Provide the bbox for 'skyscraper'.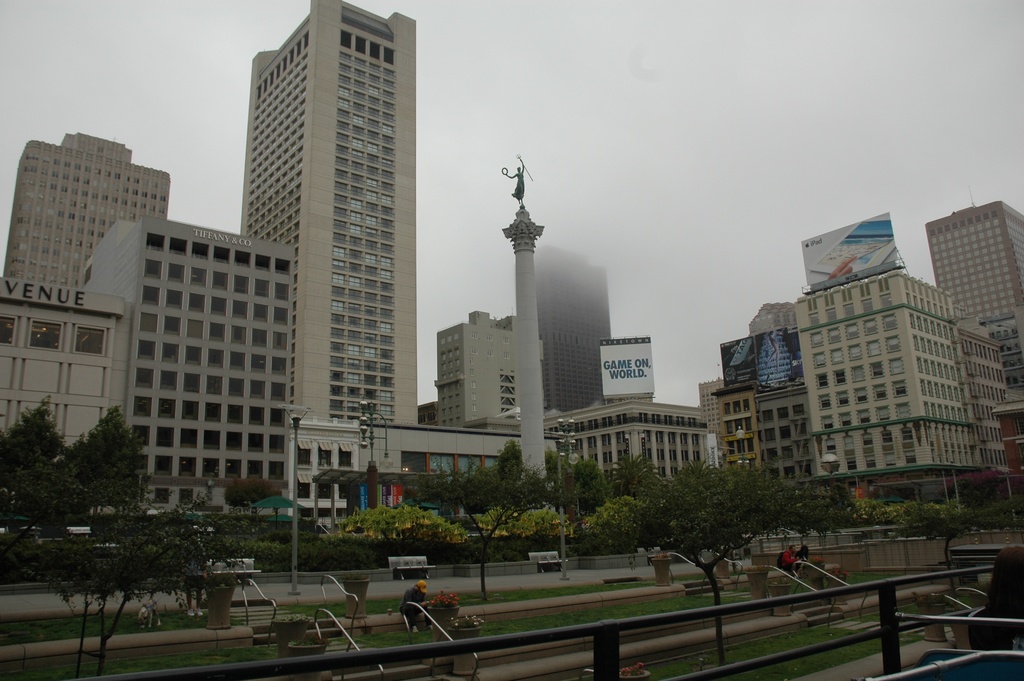
pyautogui.locateOnScreen(4, 126, 170, 289).
